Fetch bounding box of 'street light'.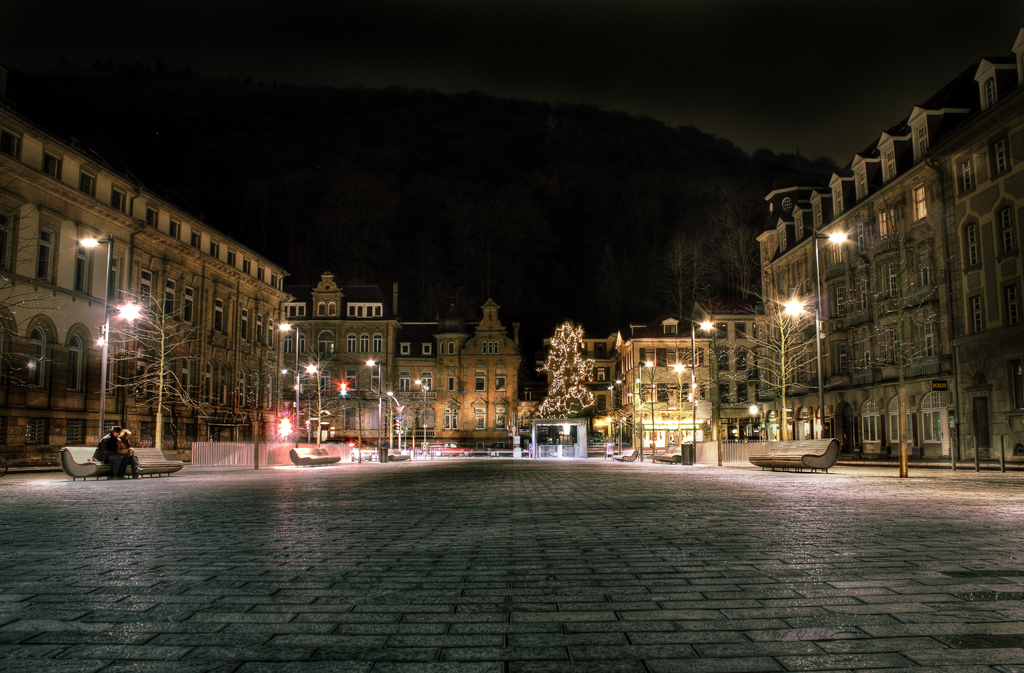
Bbox: [x1=413, y1=377, x2=430, y2=462].
